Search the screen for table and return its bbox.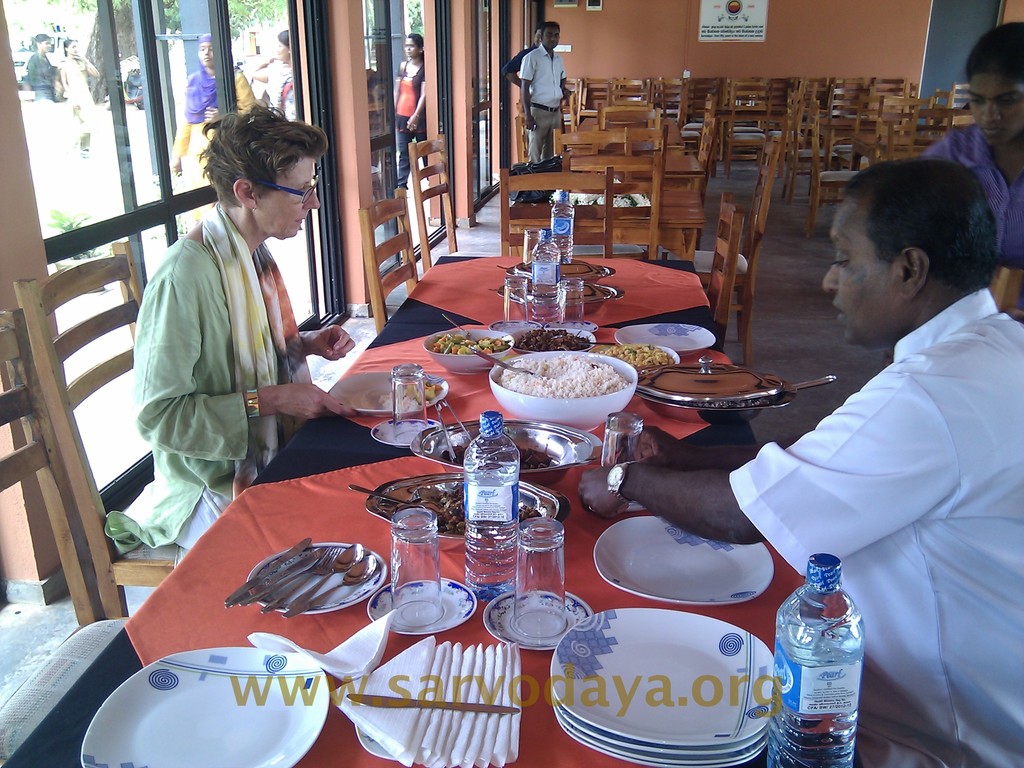
Found: (569, 149, 707, 186).
